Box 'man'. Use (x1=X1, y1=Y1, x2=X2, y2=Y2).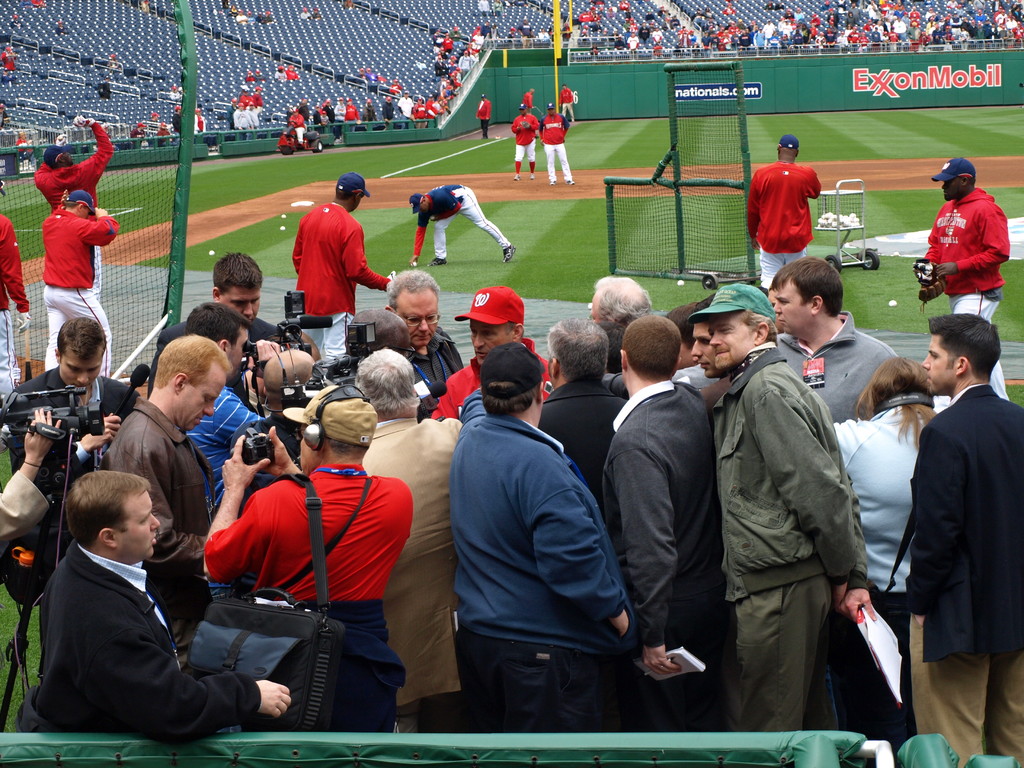
(x1=513, y1=99, x2=541, y2=179).
